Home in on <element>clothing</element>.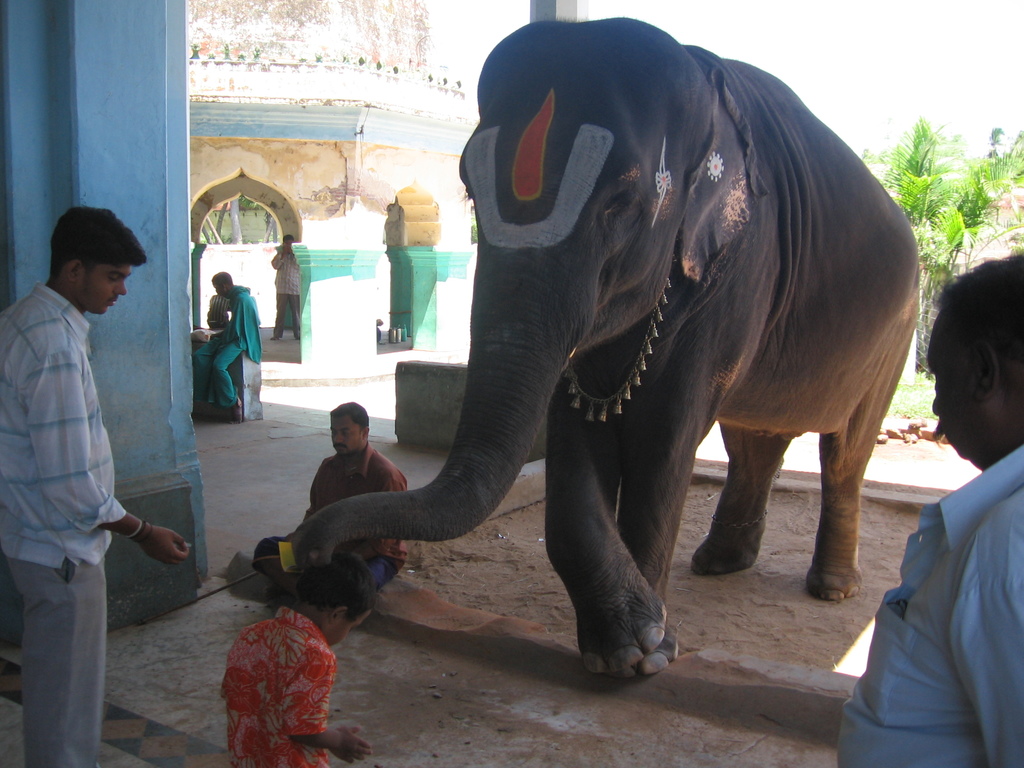
Homed in at <bbox>0, 279, 127, 767</bbox>.
